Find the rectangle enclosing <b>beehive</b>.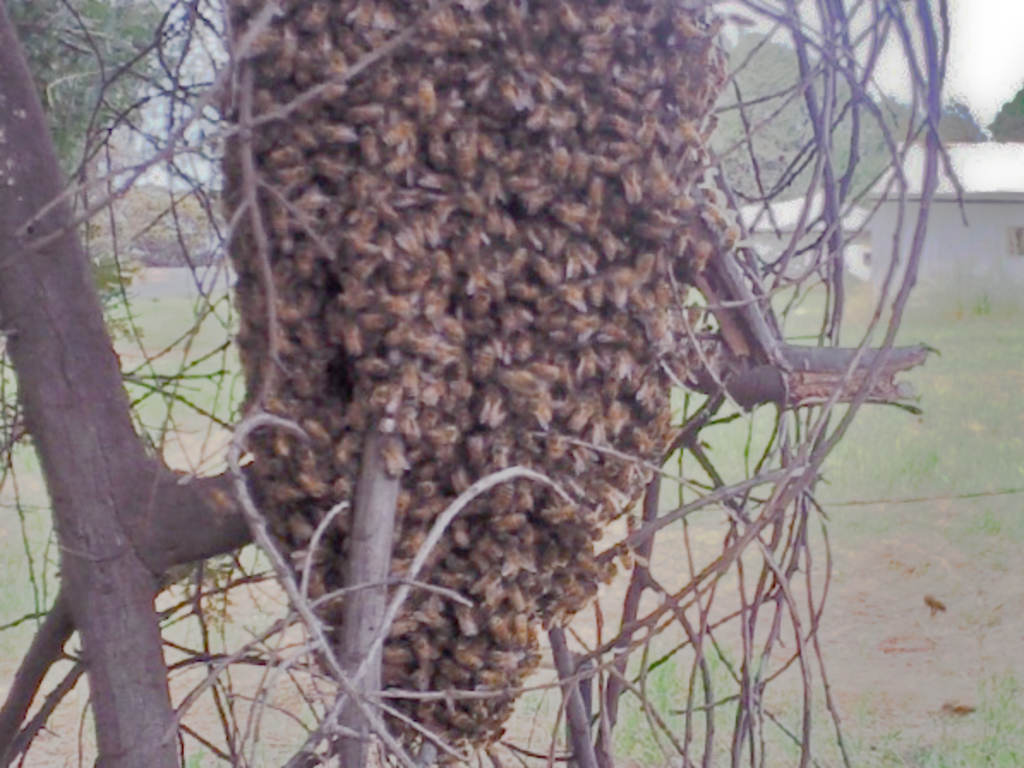
box=[214, 12, 775, 646].
